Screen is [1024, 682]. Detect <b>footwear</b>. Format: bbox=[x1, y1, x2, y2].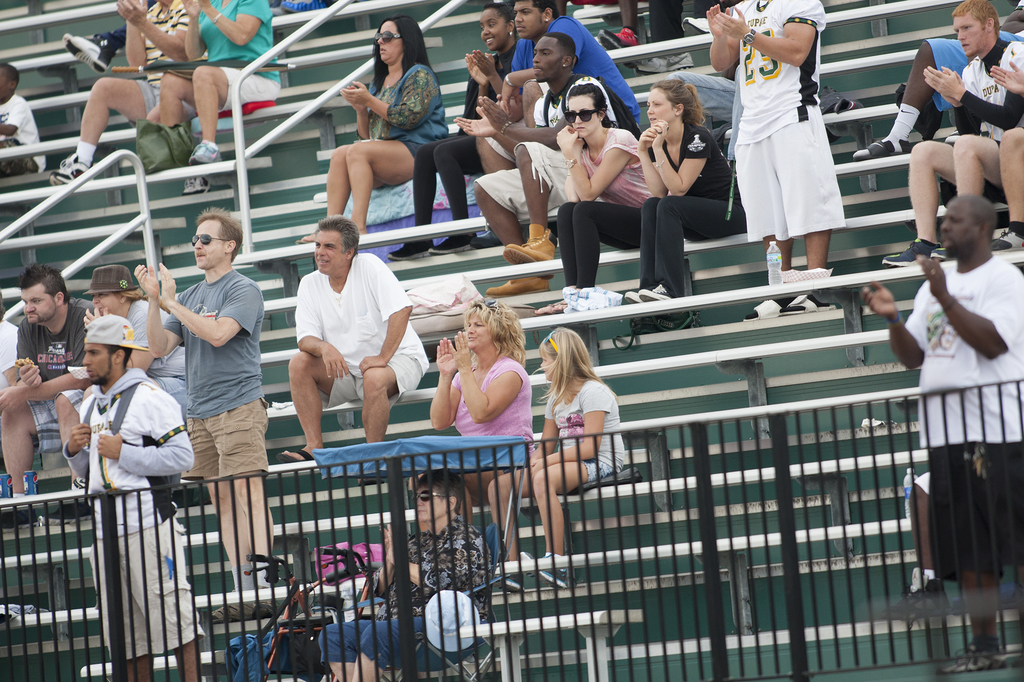
bbox=[778, 287, 834, 317].
